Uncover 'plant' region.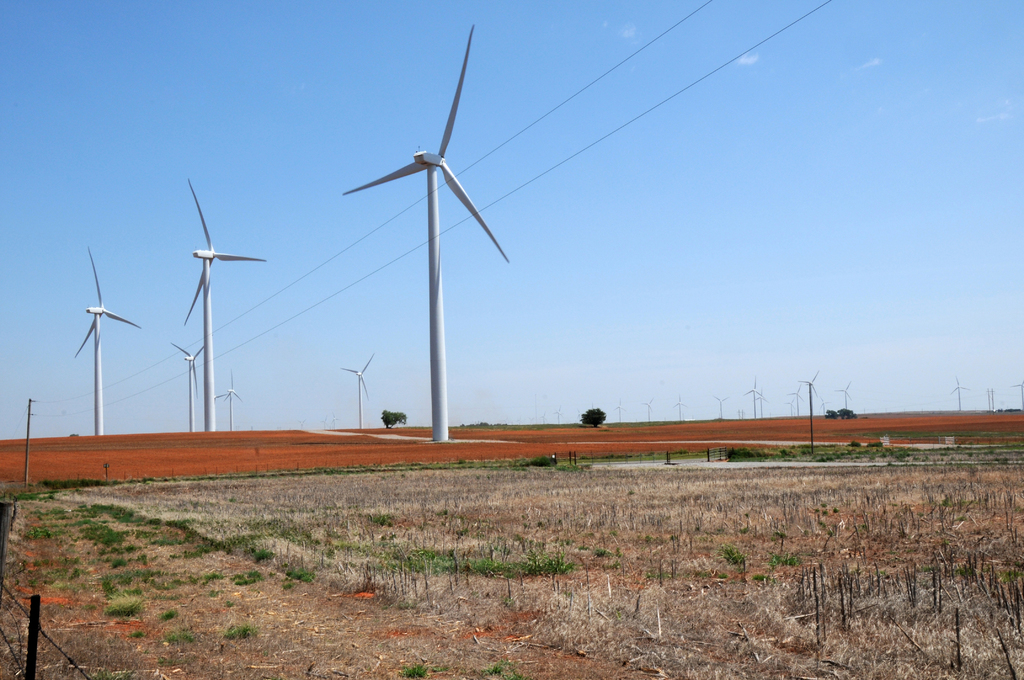
Uncovered: select_region(107, 555, 136, 570).
